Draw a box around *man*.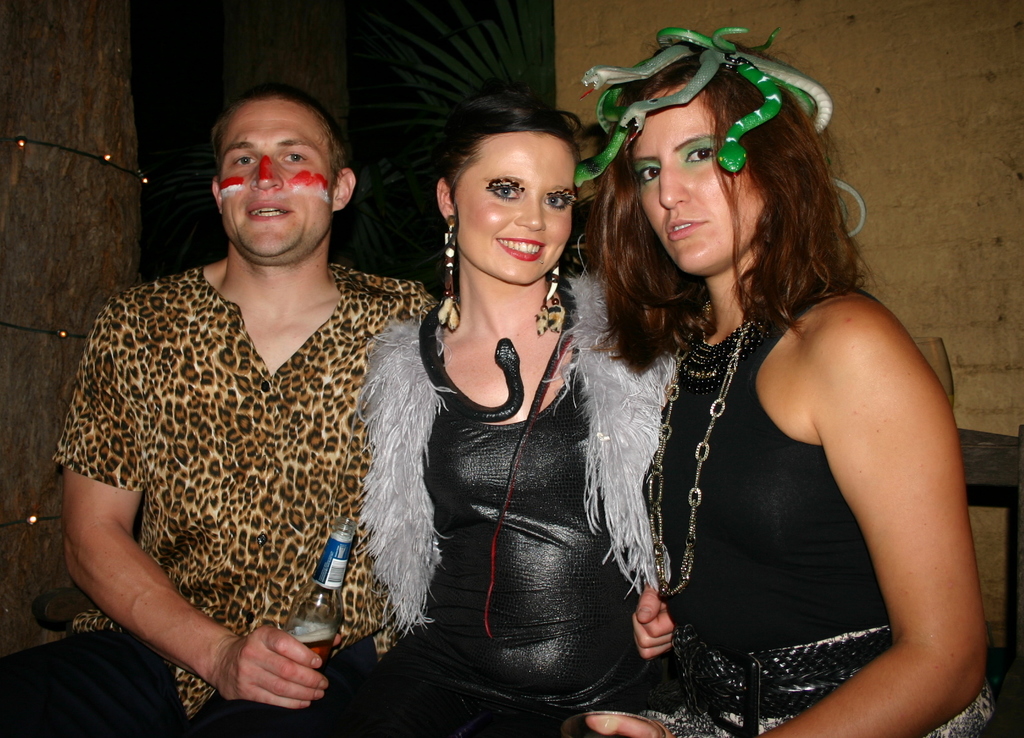
[x1=33, y1=86, x2=424, y2=737].
